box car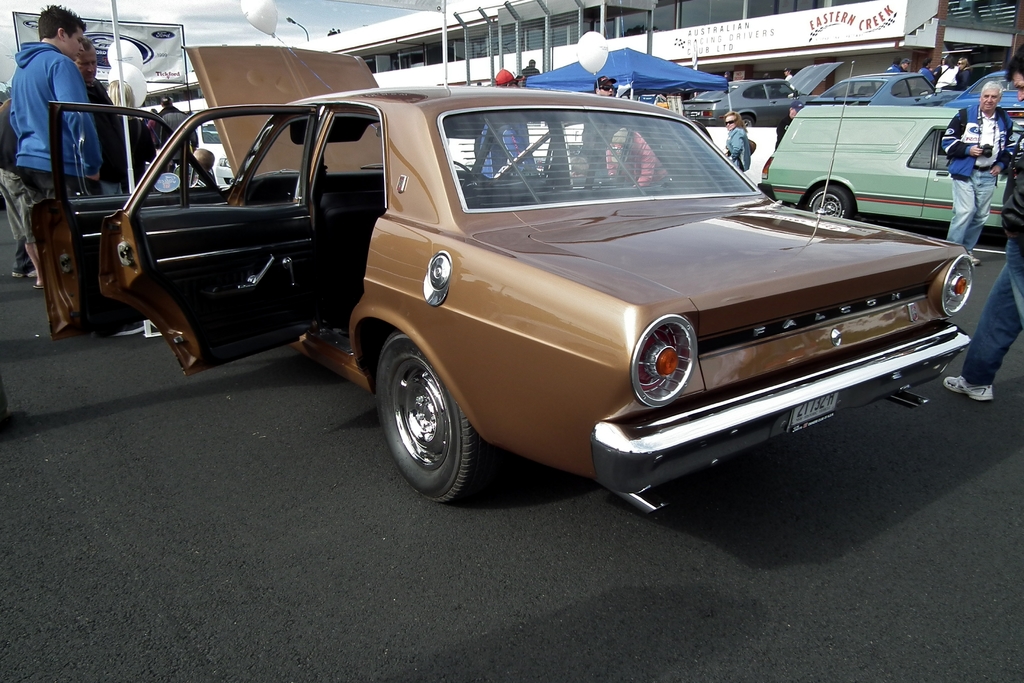
[left=683, top=60, right=848, bottom=129]
